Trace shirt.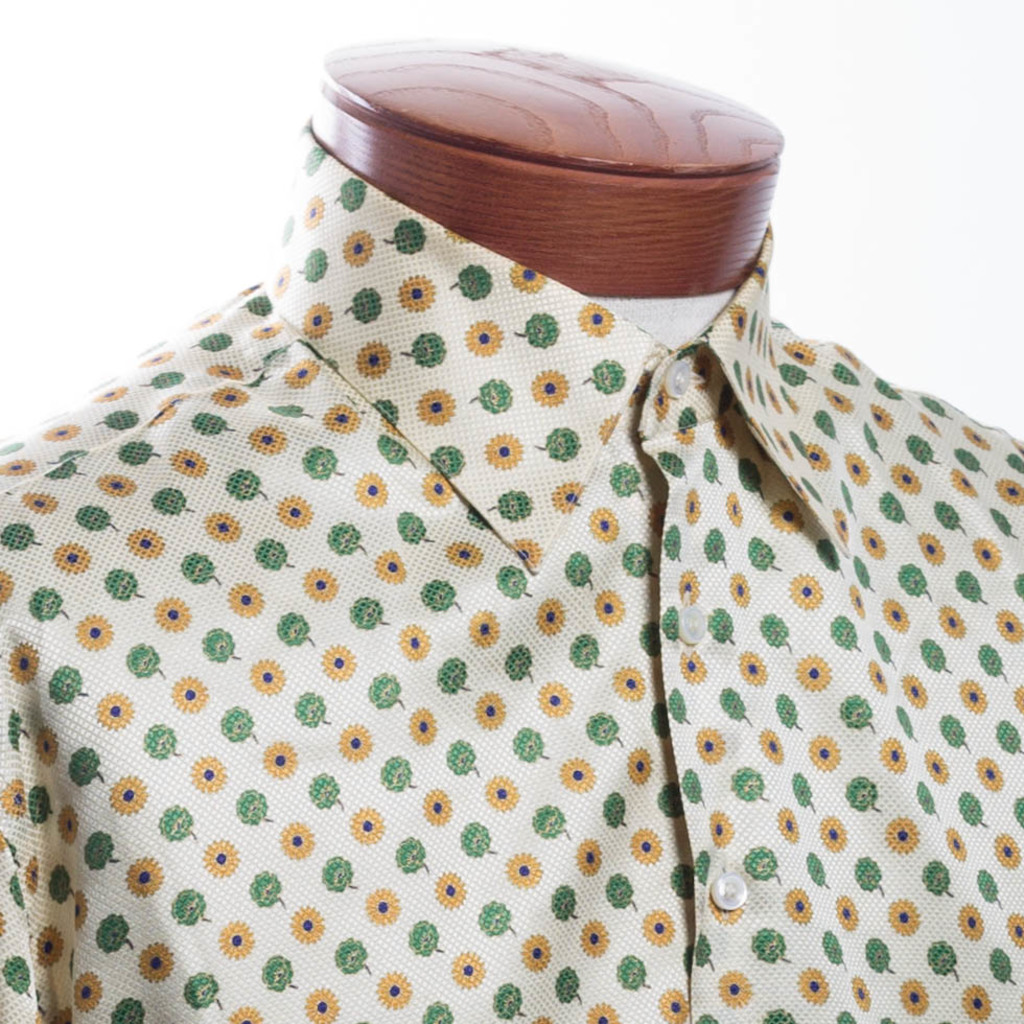
Traced to (left=0, top=115, right=1023, bottom=1023).
